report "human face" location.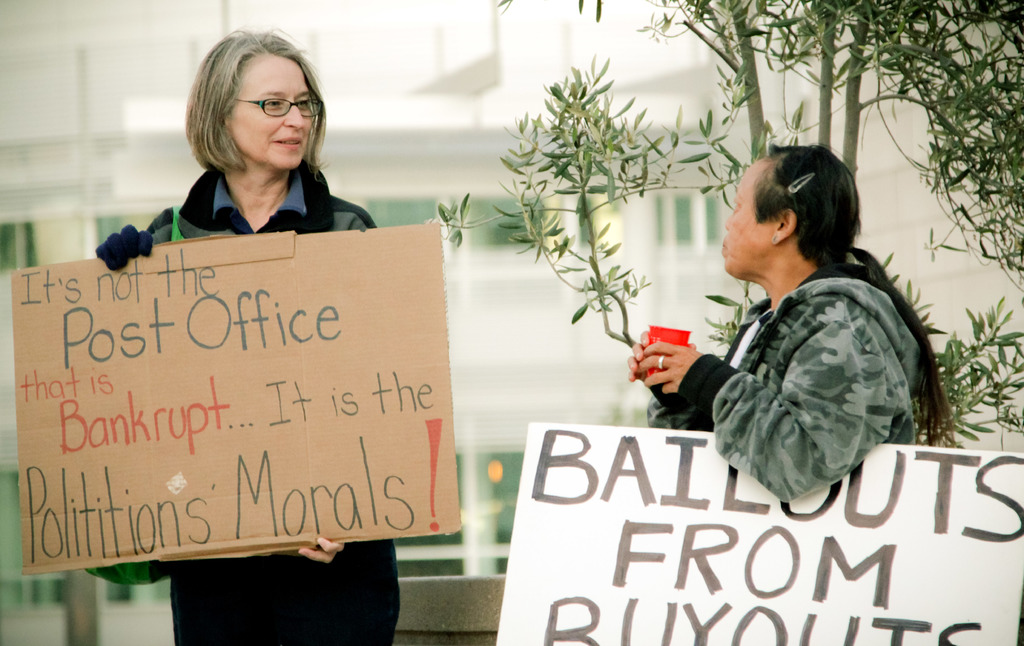
Report: left=218, top=54, right=317, bottom=169.
